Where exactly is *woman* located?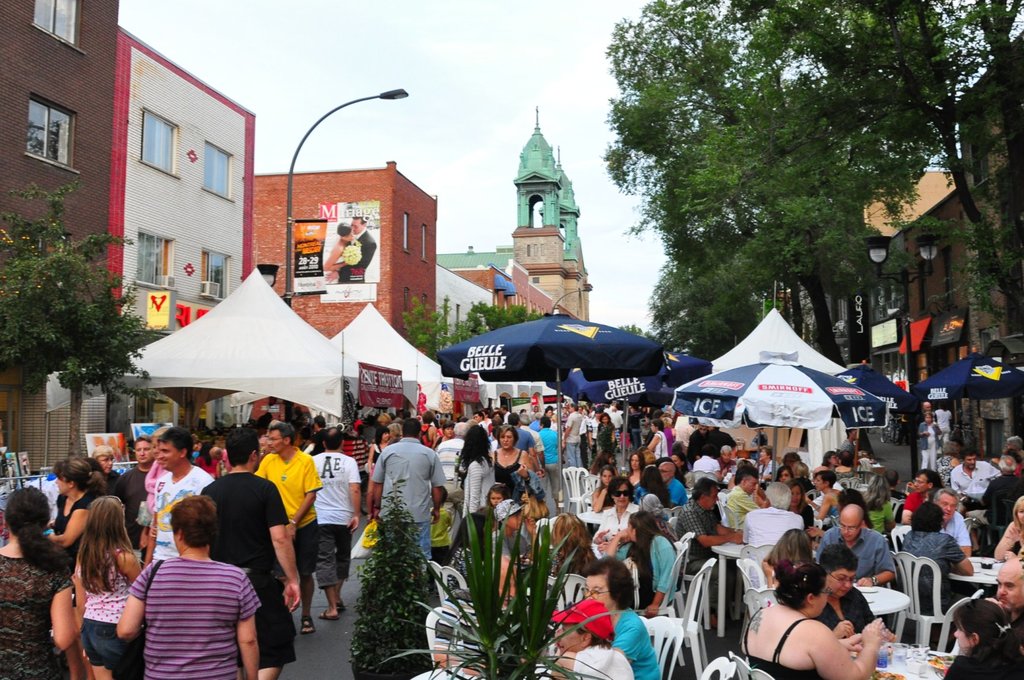
Its bounding box is left=634, top=467, right=673, bottom=508.
